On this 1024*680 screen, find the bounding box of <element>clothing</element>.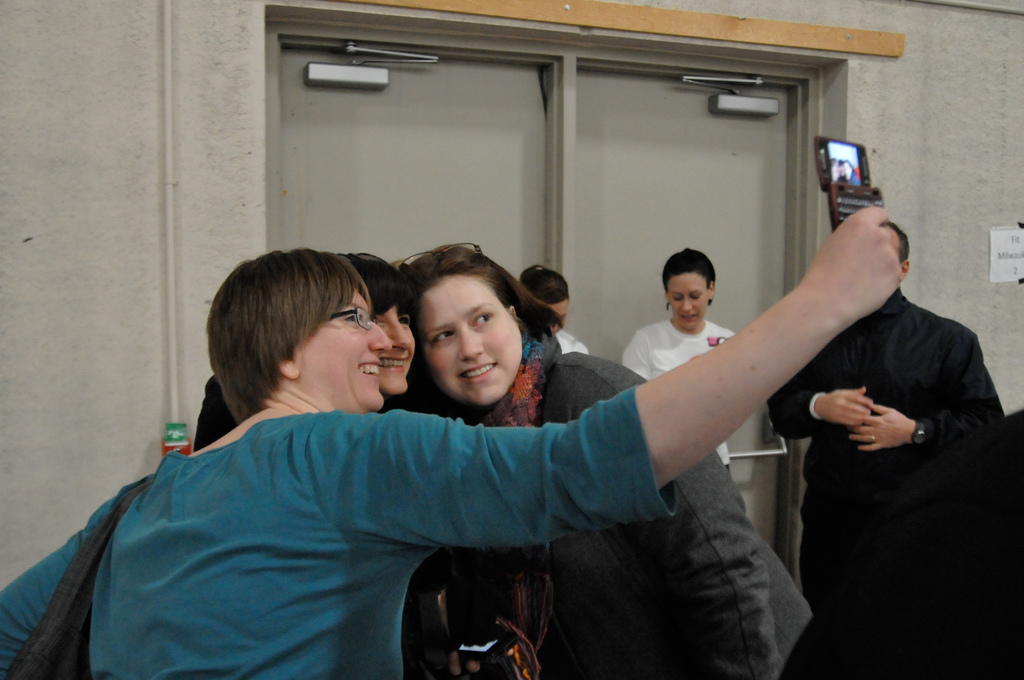
Bounding box: {"left": 435, "top": 352, "right": 808, "bottom": 679}.
